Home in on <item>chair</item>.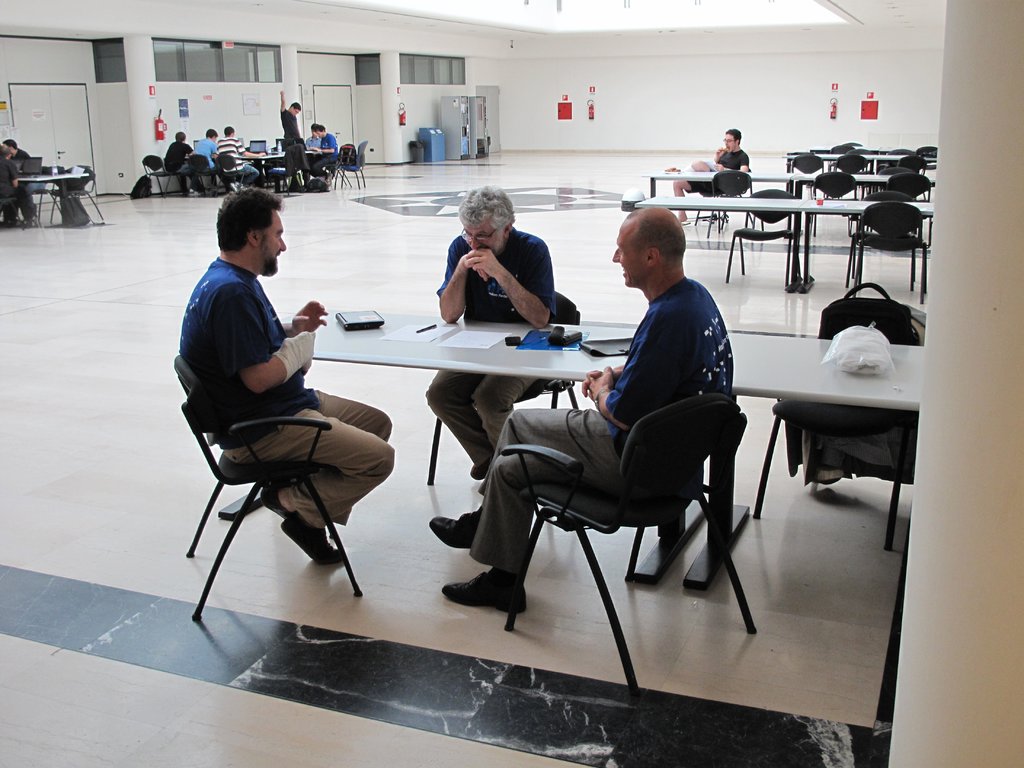
Homed in at bbox=(860, 189, 920, 279).
